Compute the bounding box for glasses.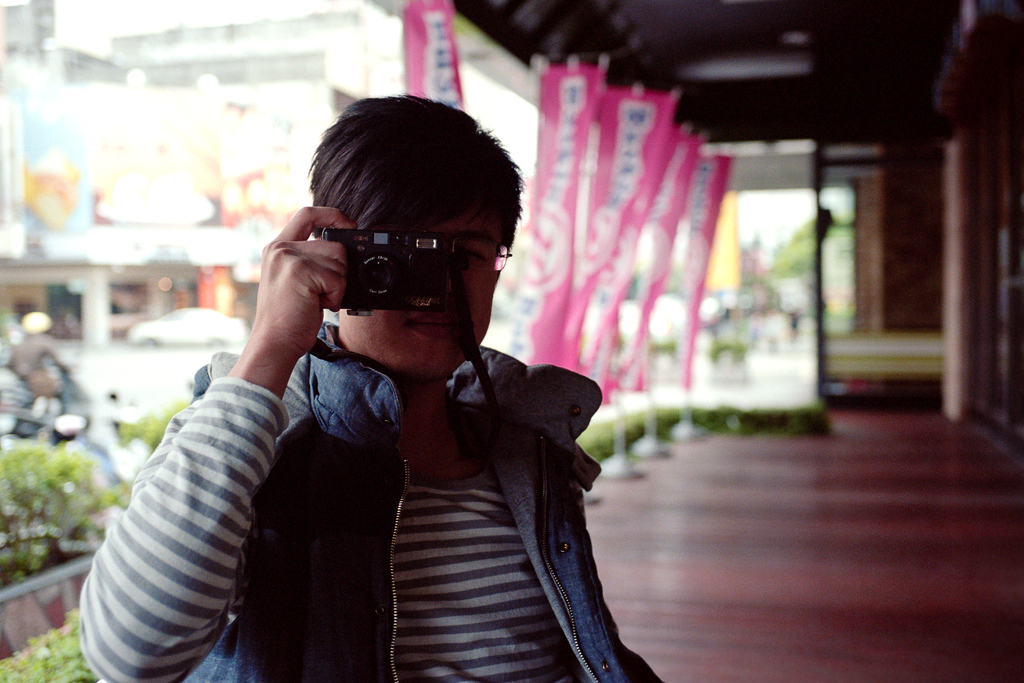
<region>449, 235, 512, 276</region>.
